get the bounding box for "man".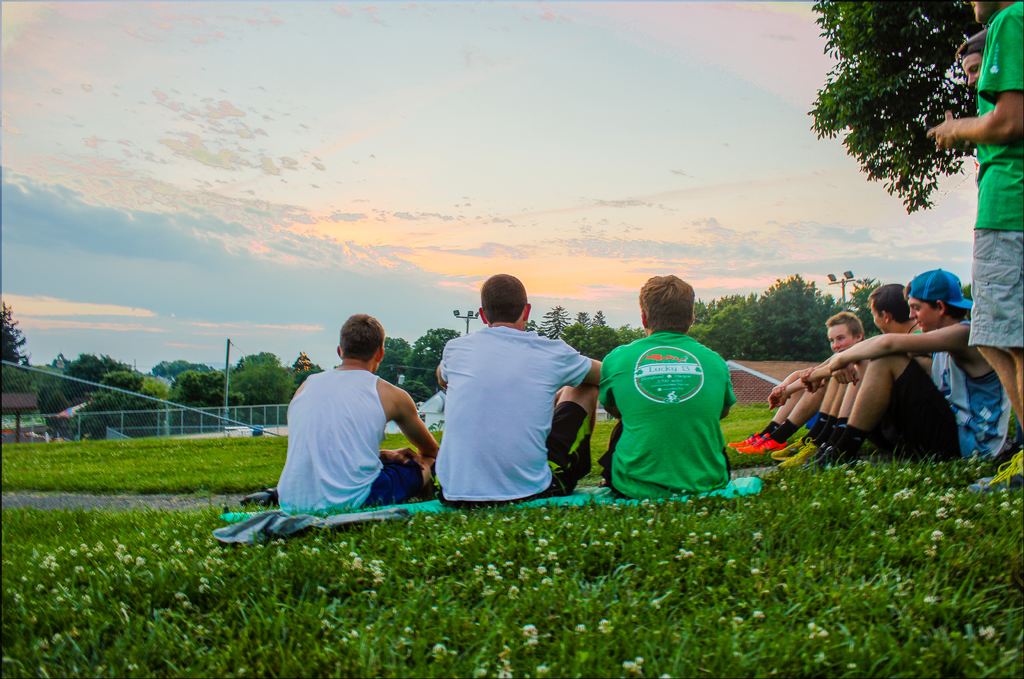
select_region(955, 31, 984, 88).
